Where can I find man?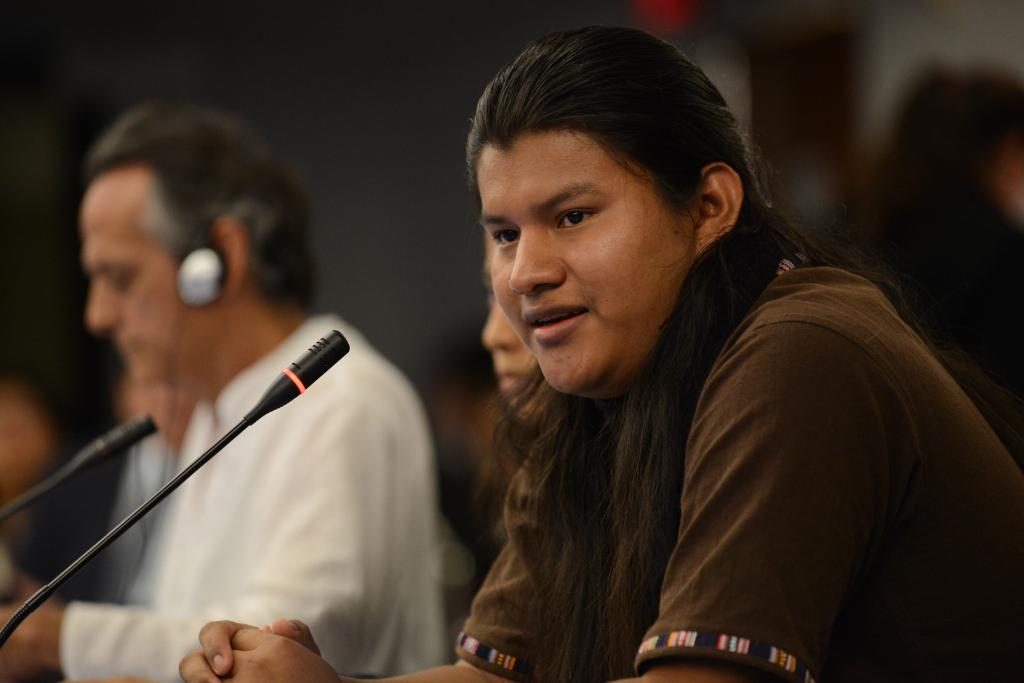
You can find it at box(0, 97, 445, 682).
